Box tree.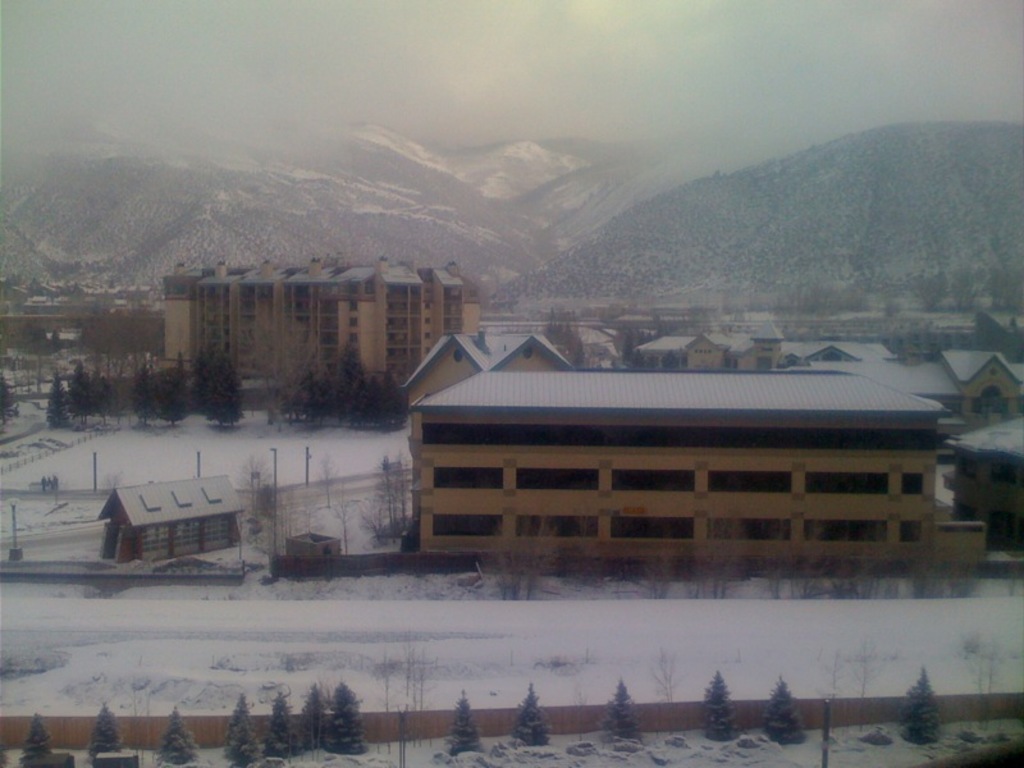
[15, 712, 65, 767].
